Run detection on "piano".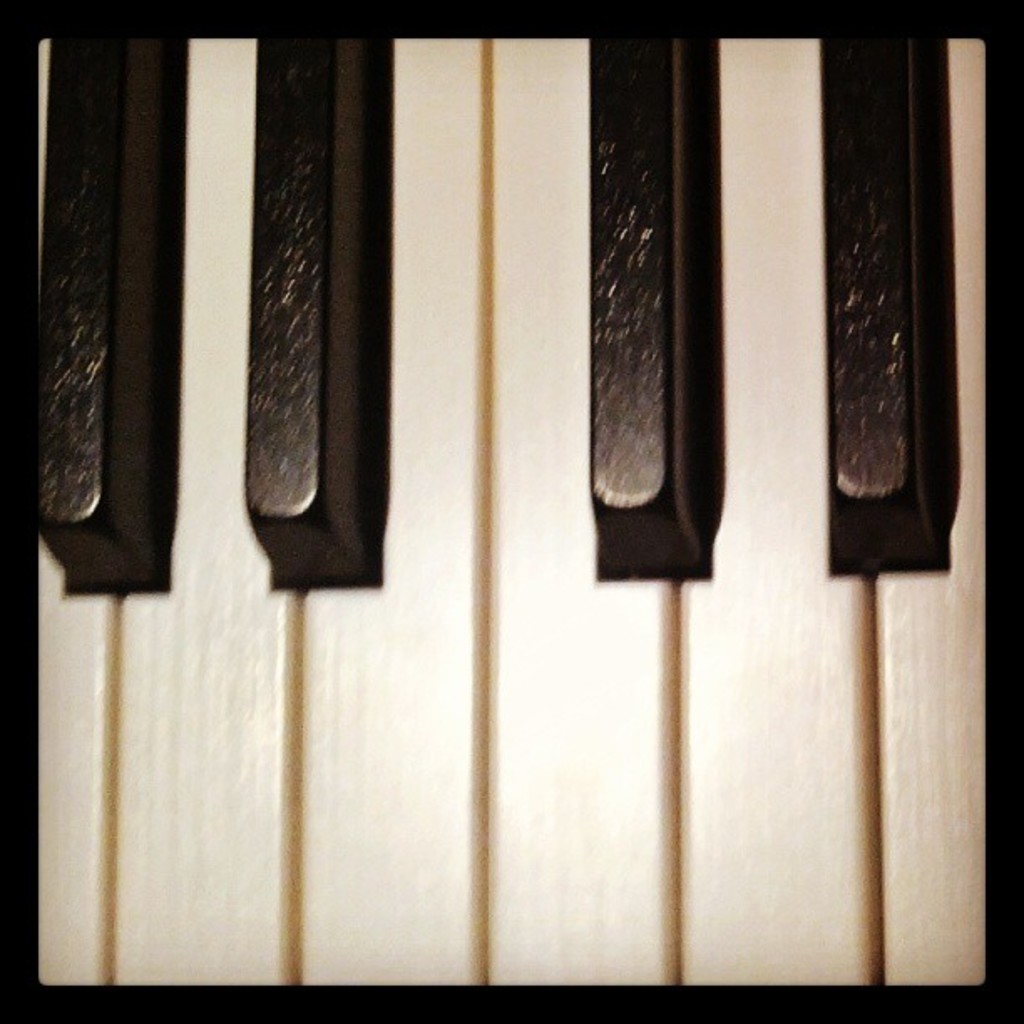
Result: bbox=[60, 15, 1006, 964].
